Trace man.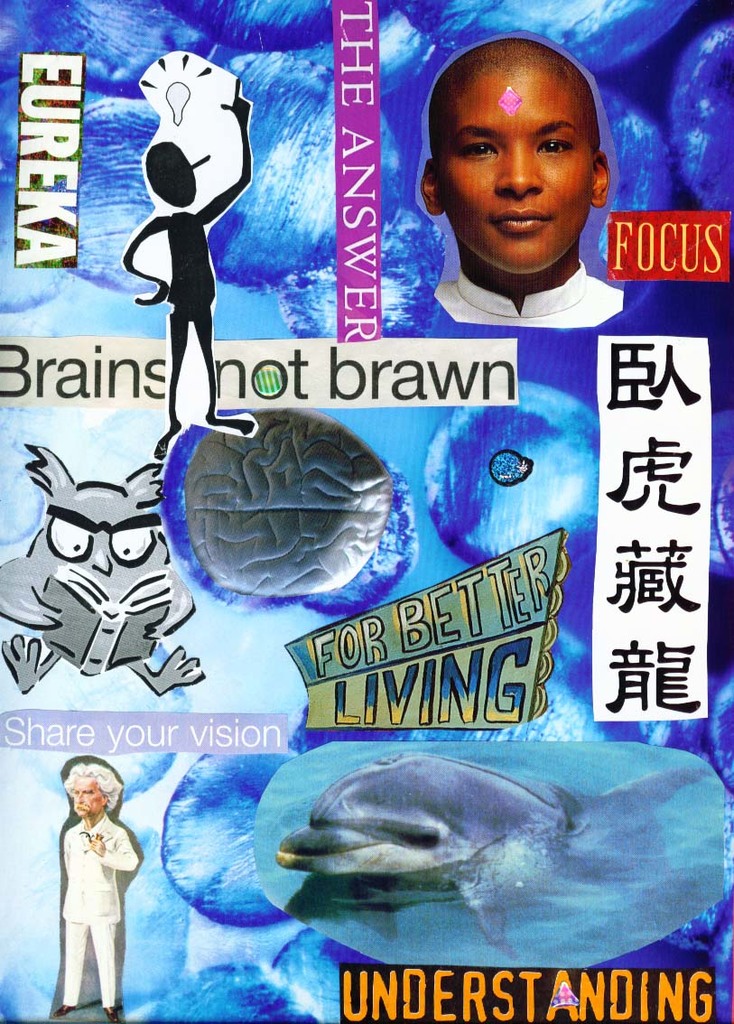
Traced to l=41, t=759, r=137, b=1017.
